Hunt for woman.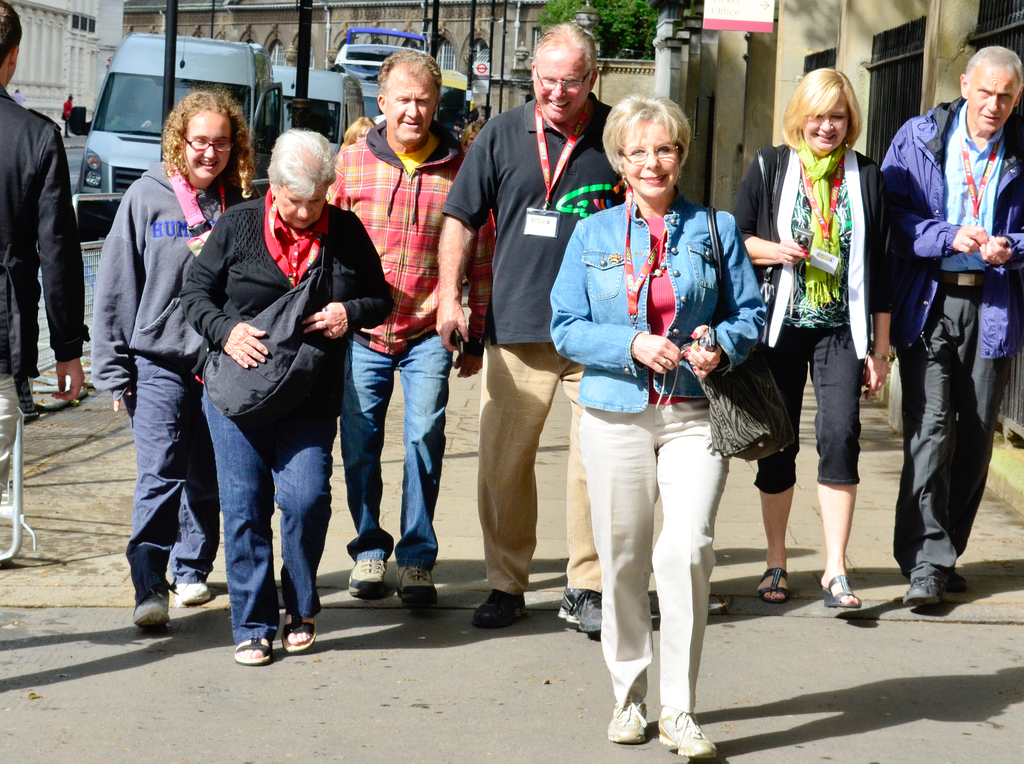
Hunted down at 89, 87, 260, 622.
